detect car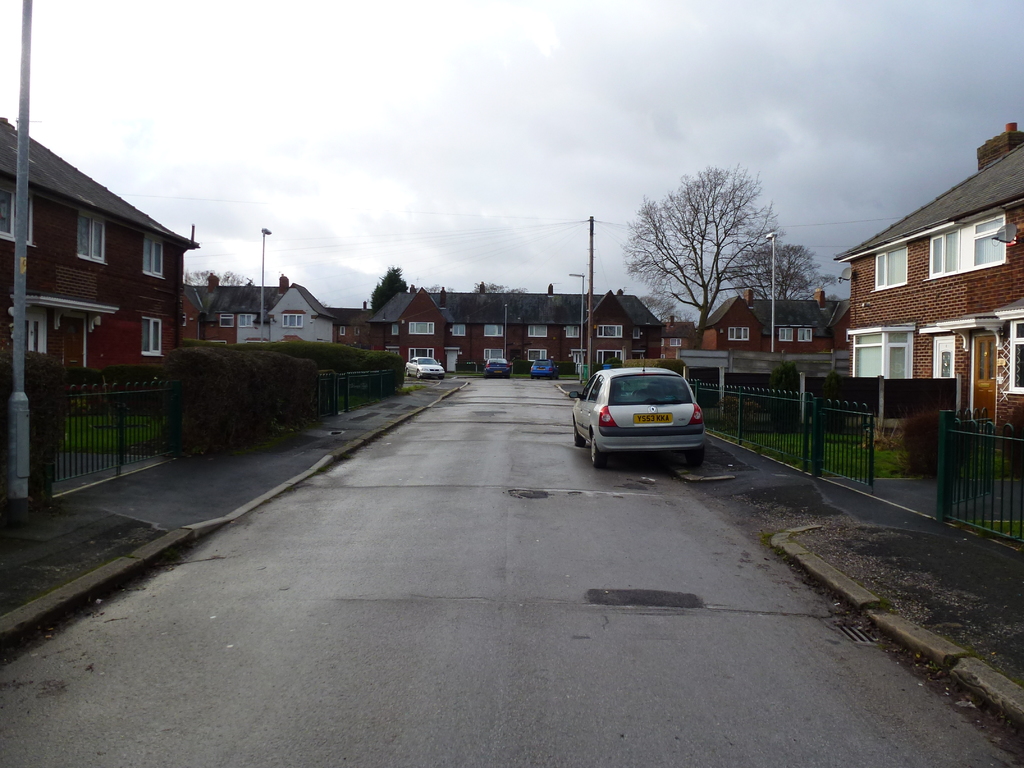
detection(484, 353, 511, 376)
